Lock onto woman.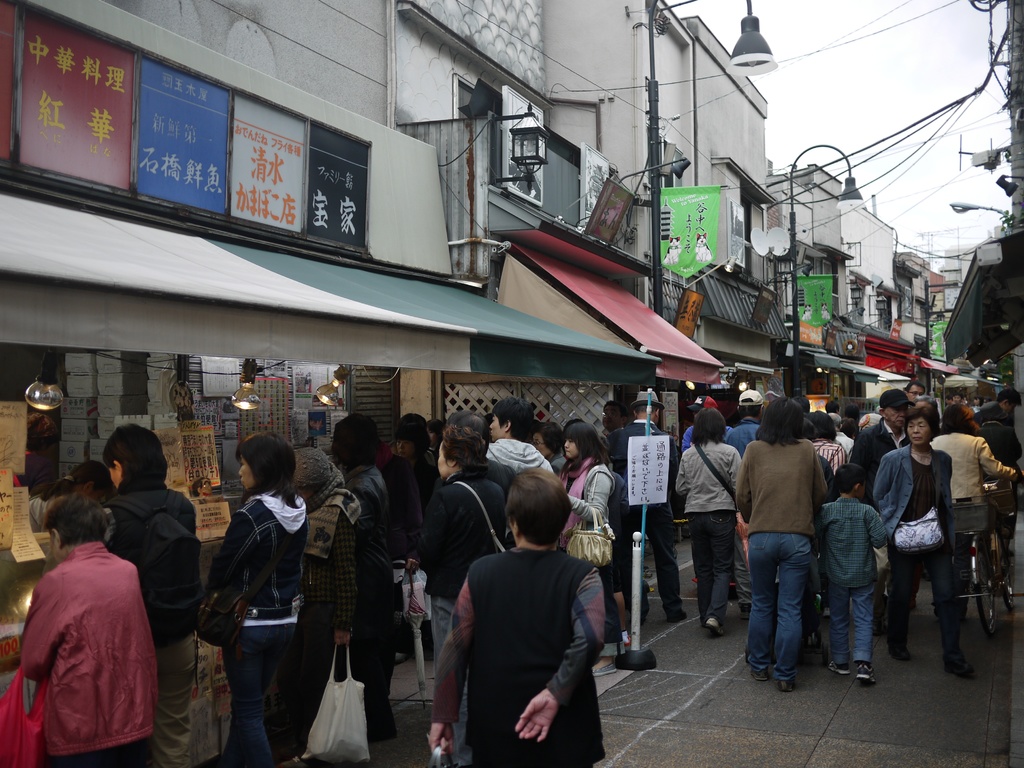
Locked: Rect(872, 401, 975, 678).
